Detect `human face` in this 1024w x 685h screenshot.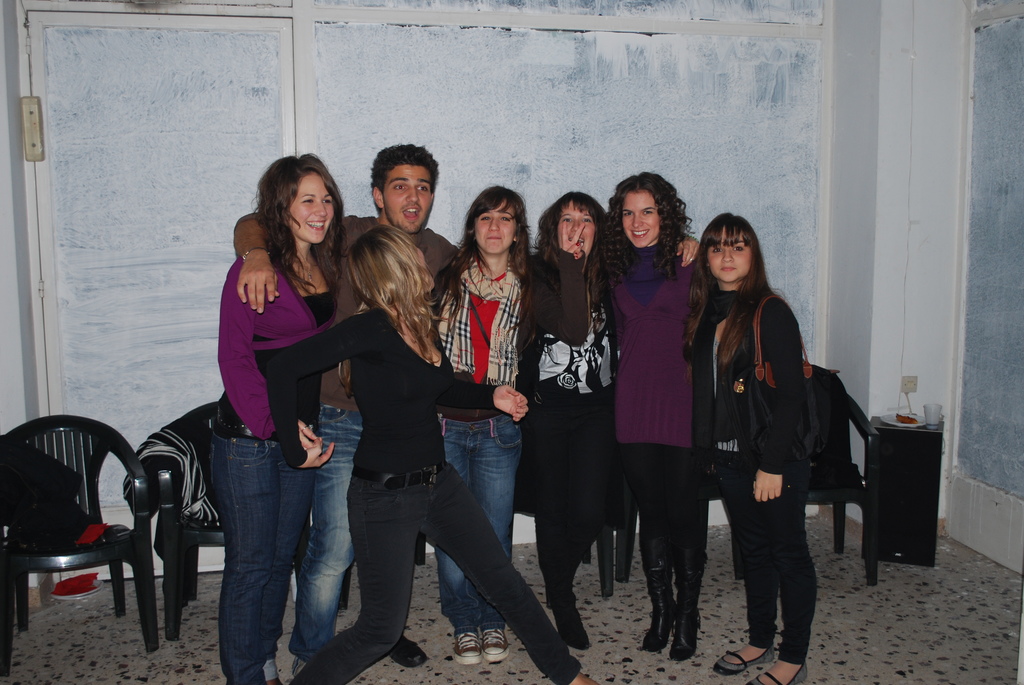
Detection: region(381, 163, 433, 232).
